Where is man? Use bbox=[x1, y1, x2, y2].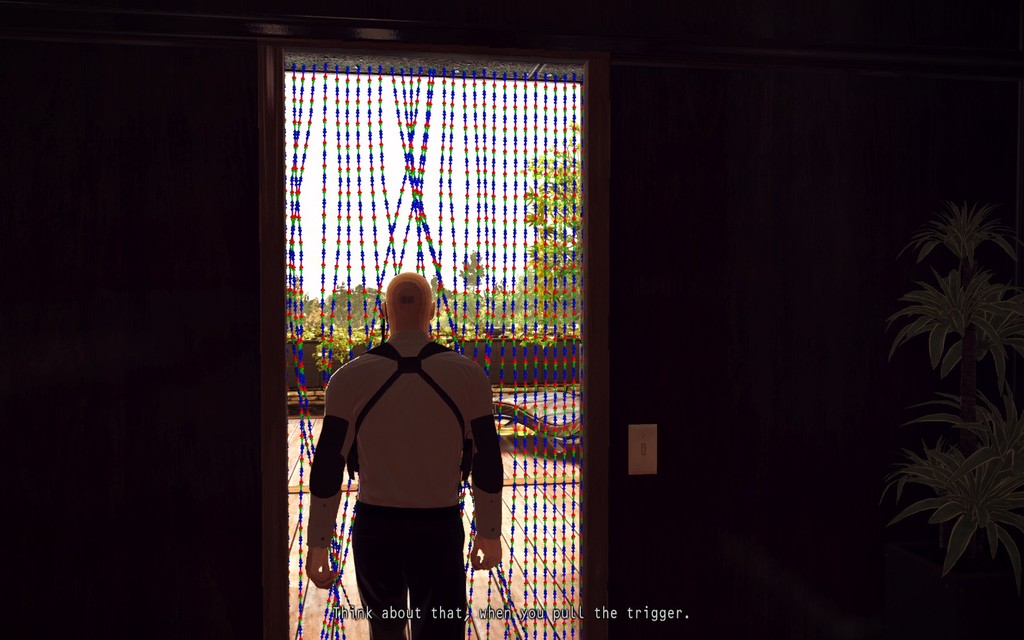
bbox=[305, 270, 507, 639].
